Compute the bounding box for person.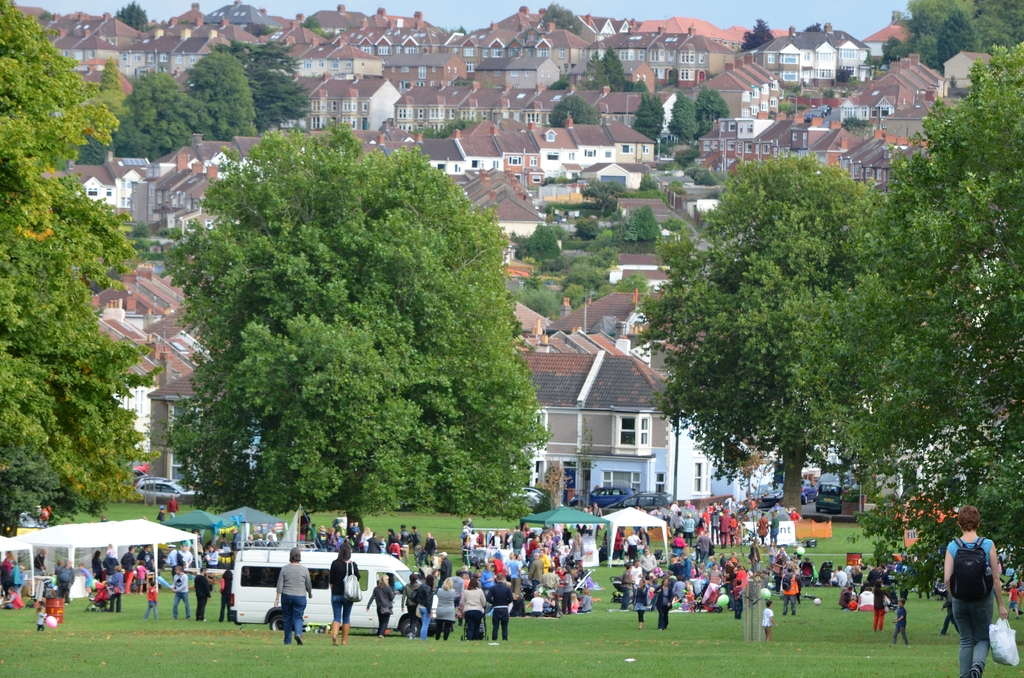
left=769, top=512, right=780, bottom=541.
